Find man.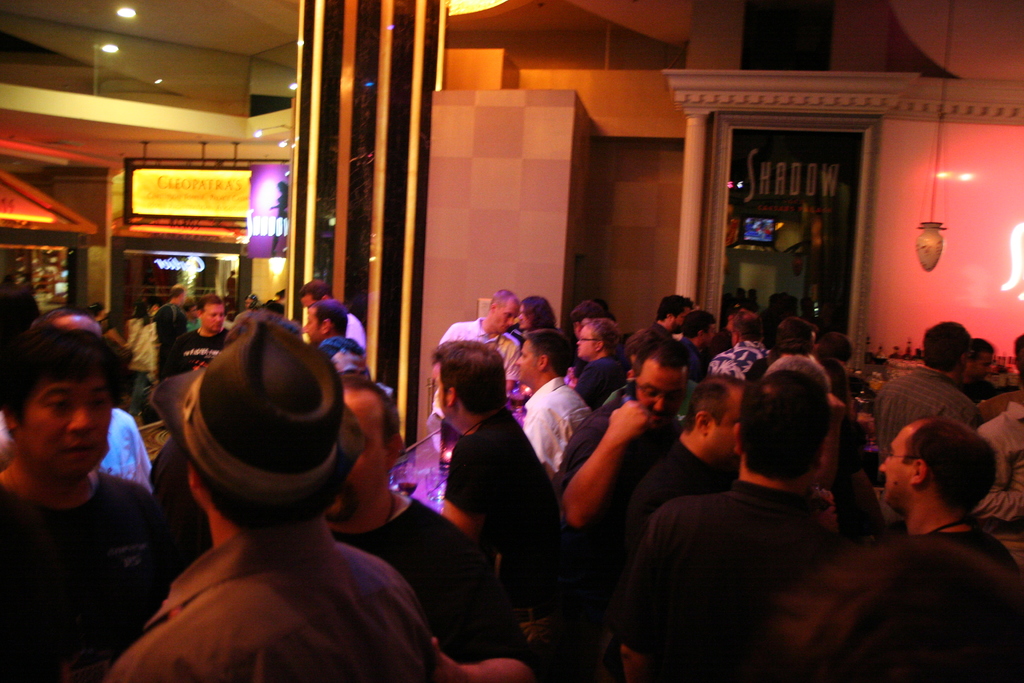
<region>557, 333, 694, 682</region>.
